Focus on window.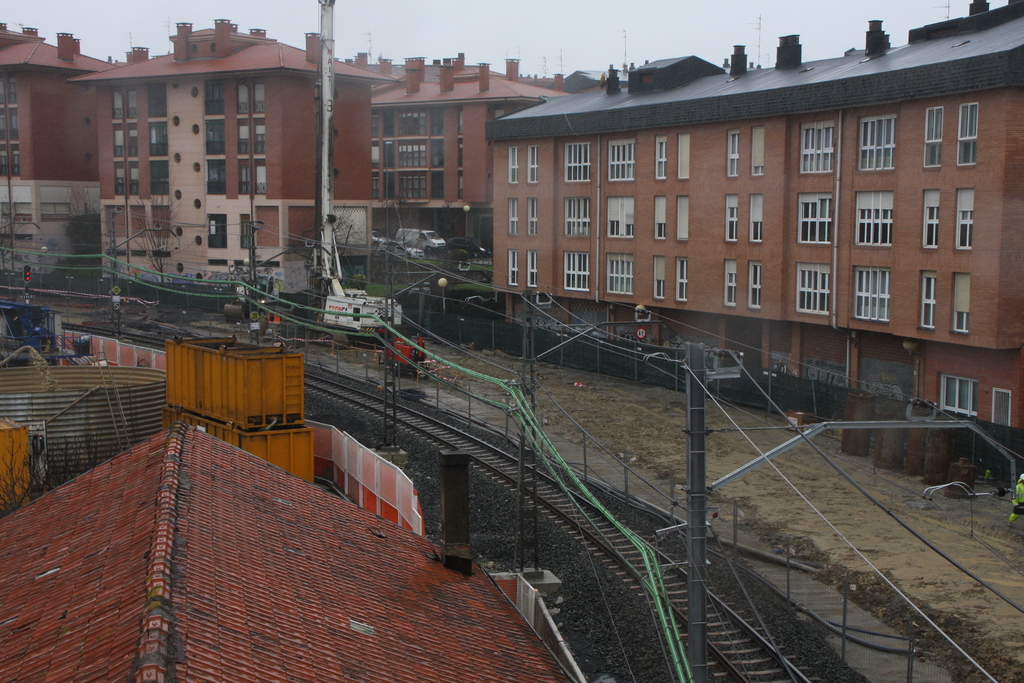
Focused at x1=234, y1=214, x2=258, y2=250.
